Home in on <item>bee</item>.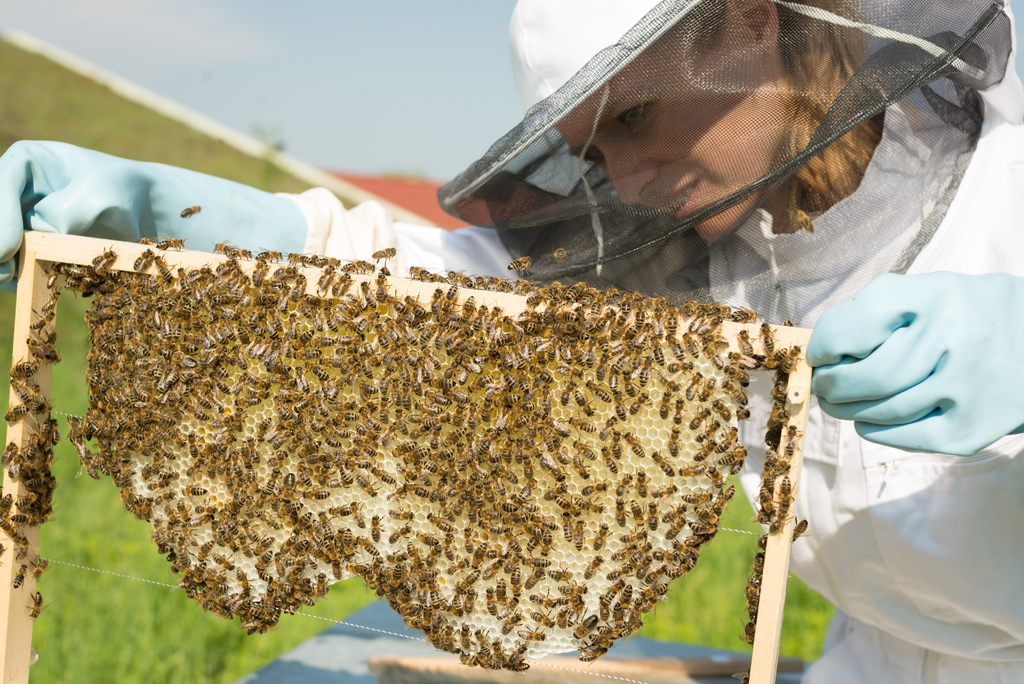
Homed in at detection(470, 295, 492, 333).
